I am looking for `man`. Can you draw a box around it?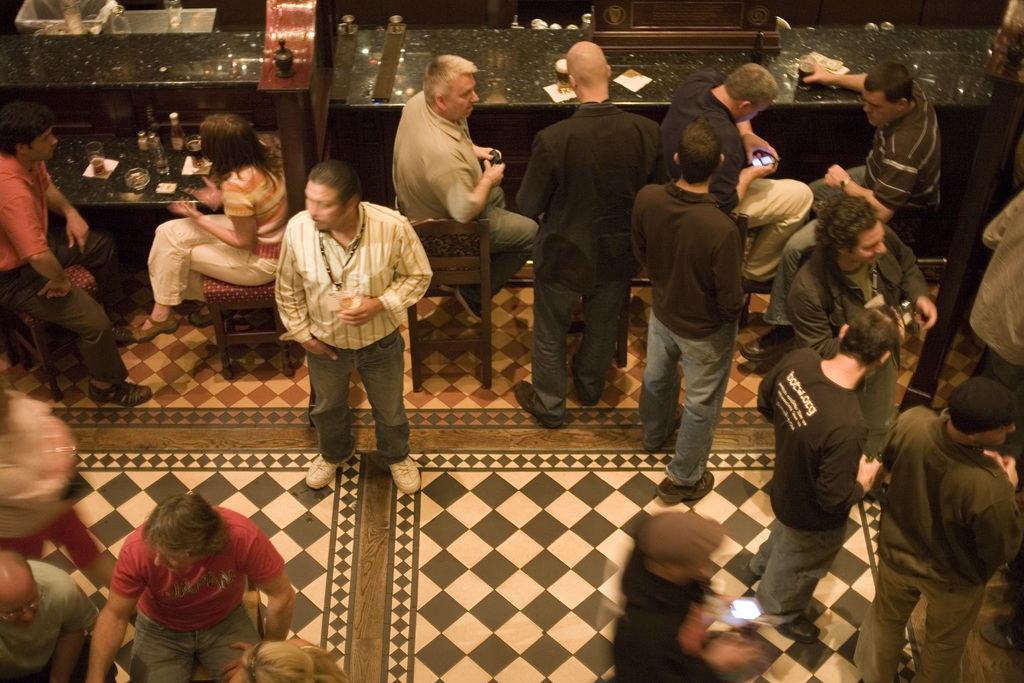
Sure, the bounding box is [631,124,745,504].
